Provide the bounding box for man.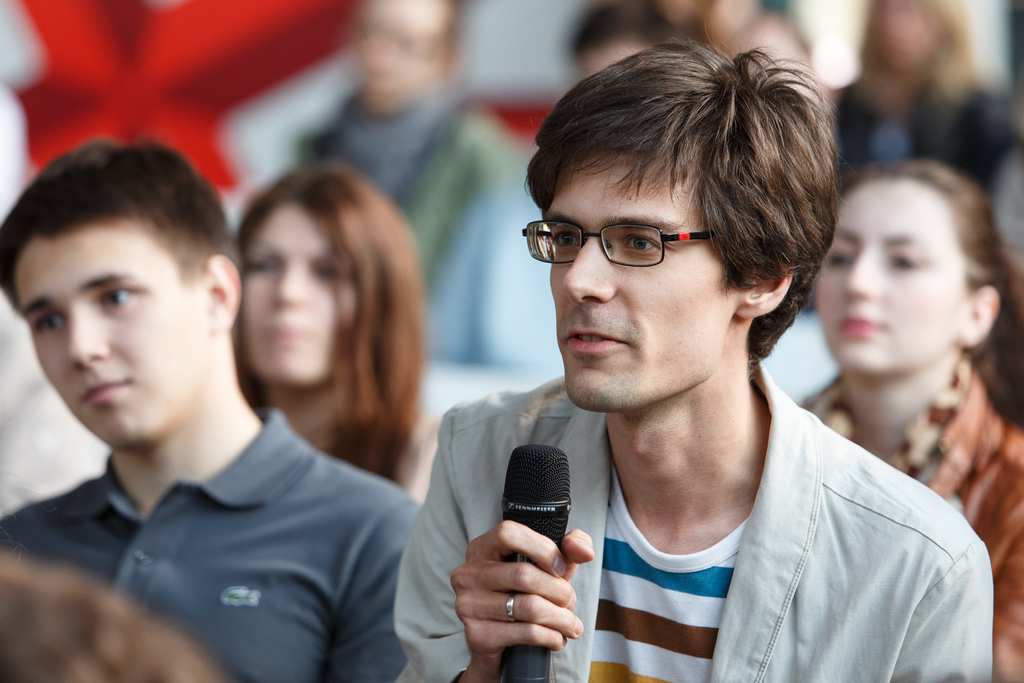
l=391, t=18, r=991, b=682.
